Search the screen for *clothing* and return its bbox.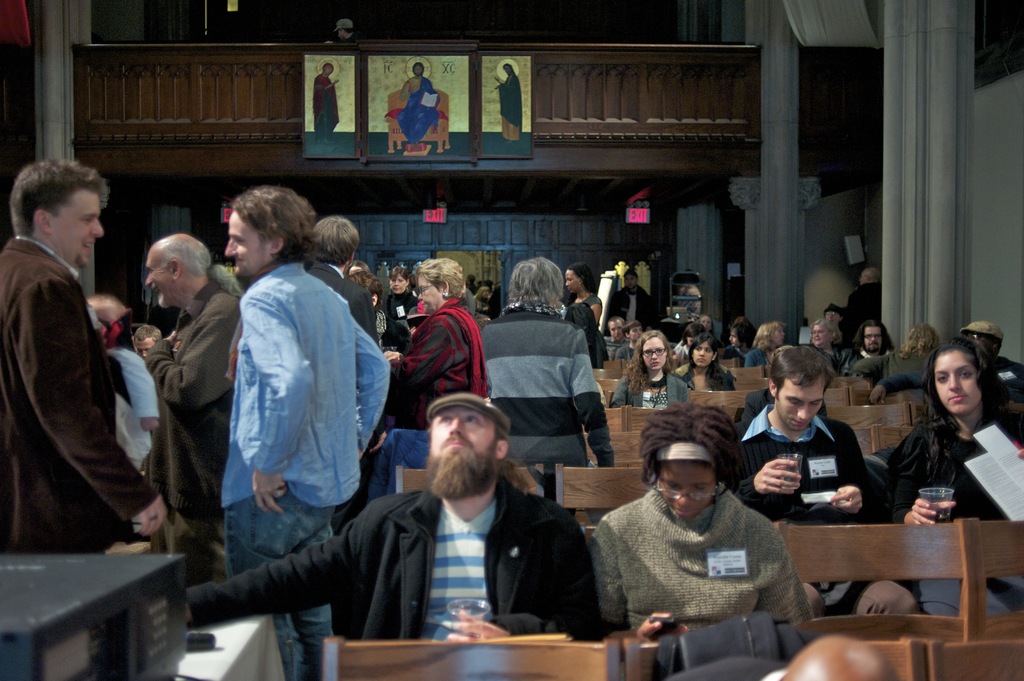
Found: 615,341,640,361.
